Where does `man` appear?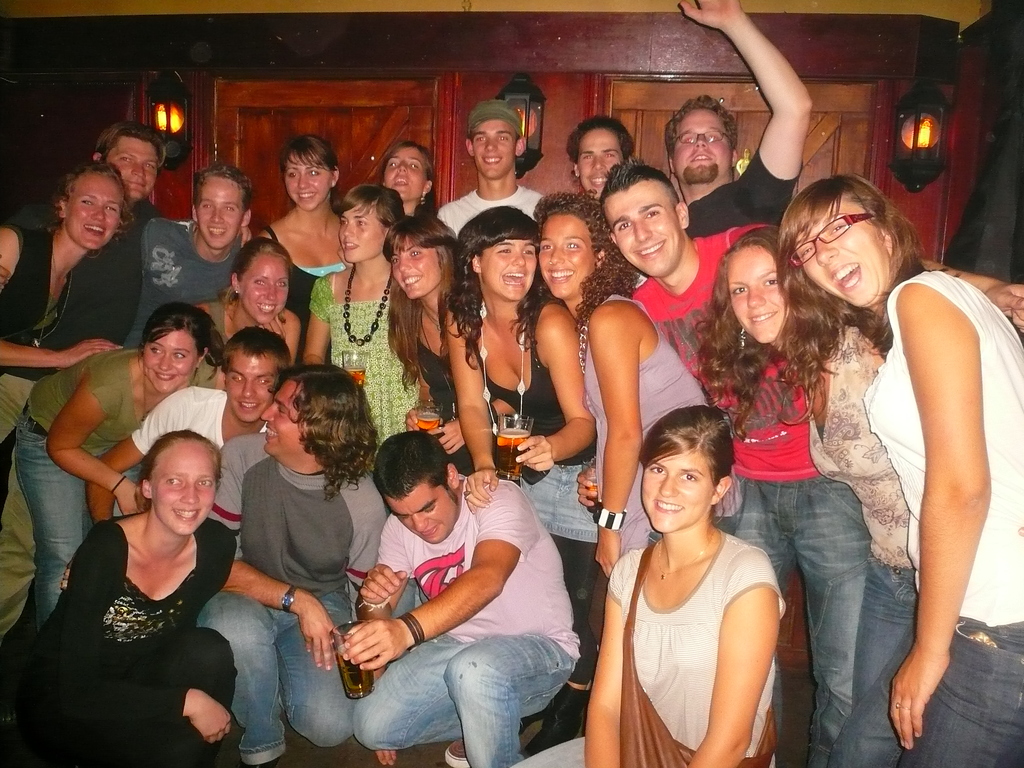
Appears at [669,0,812,239].
